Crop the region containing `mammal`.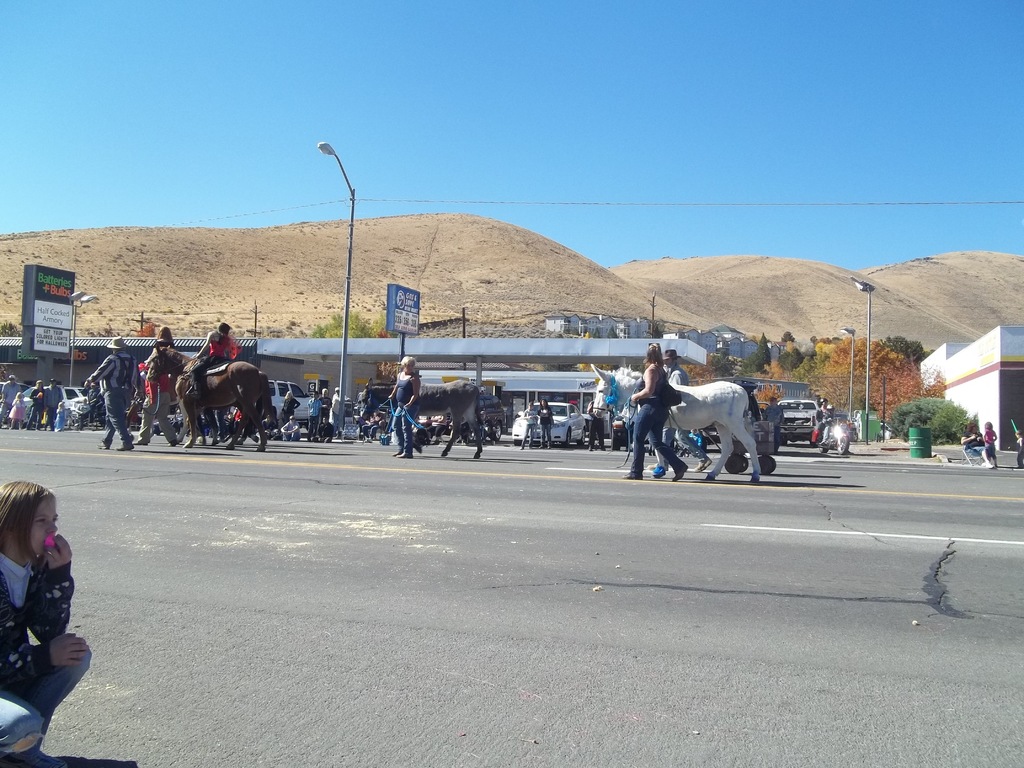
Crop region: Rect(819, 397, 832, 441).
